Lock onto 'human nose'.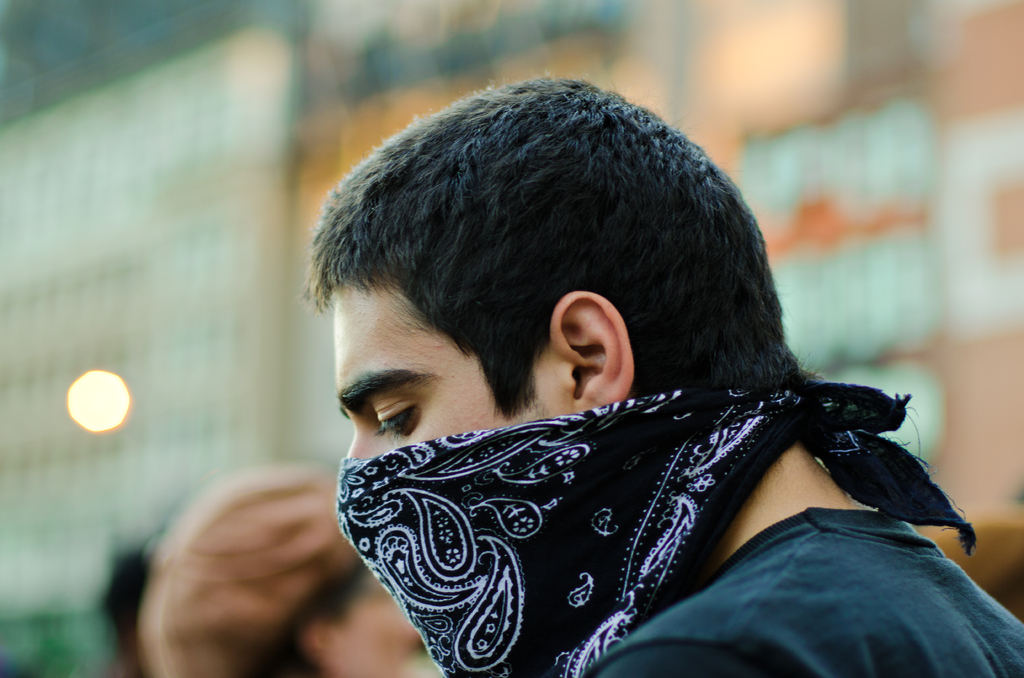
Locked: pyautogui.locateOnScreen(346, 430, 383, 464).
